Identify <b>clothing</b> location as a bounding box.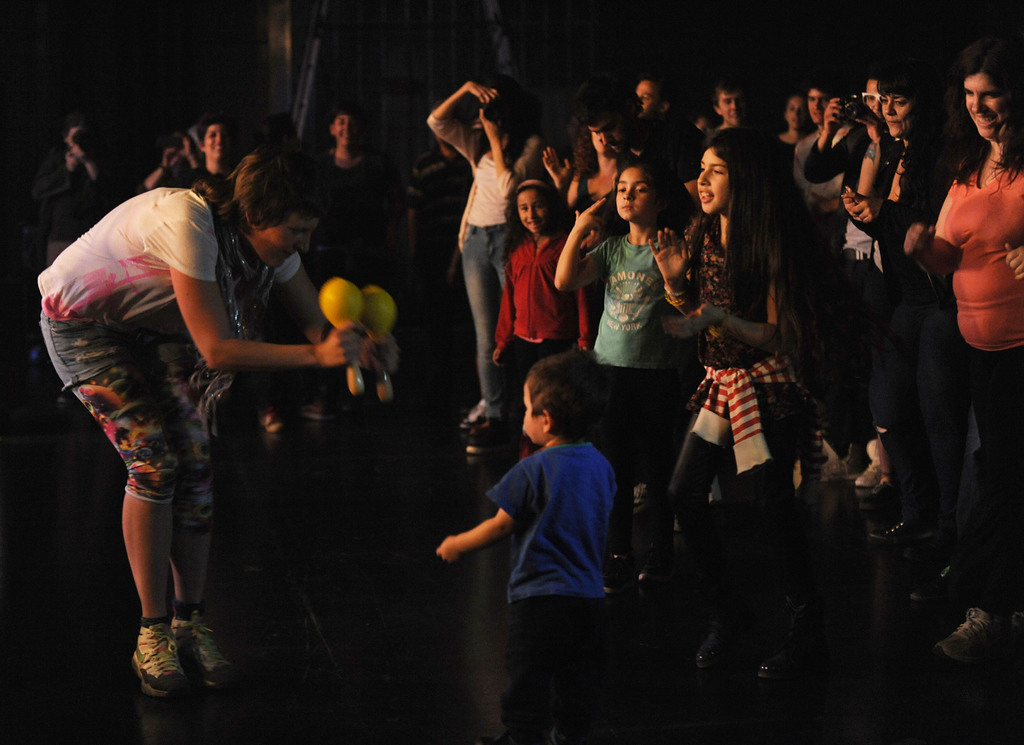
select_region(424, 113, 521, 411).
